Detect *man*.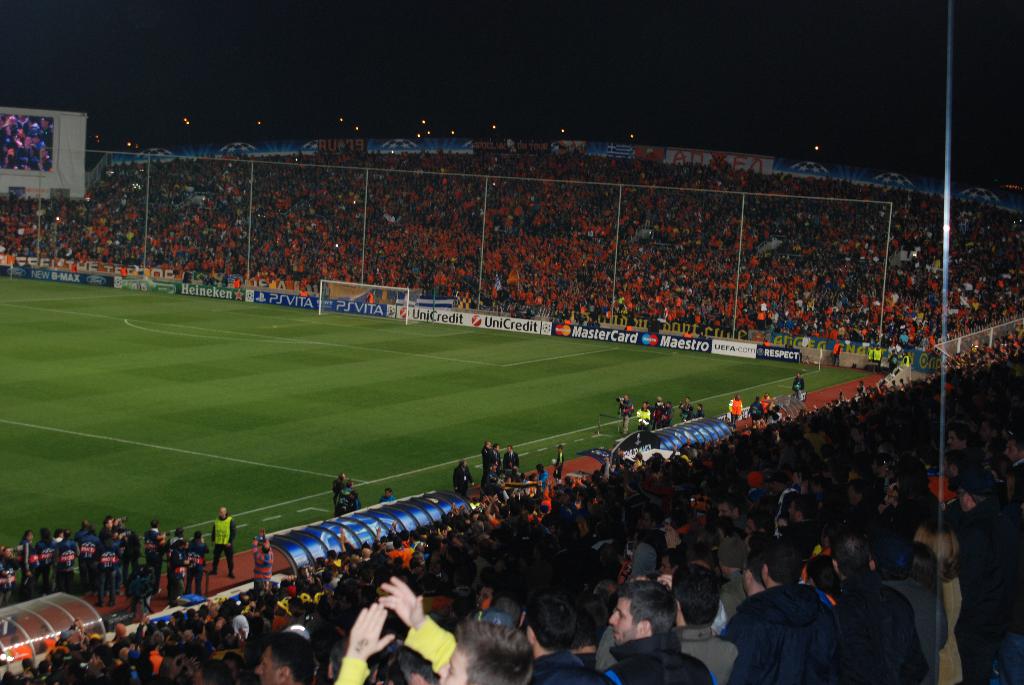
Detected at bbox(617, 390, 633, 436).
